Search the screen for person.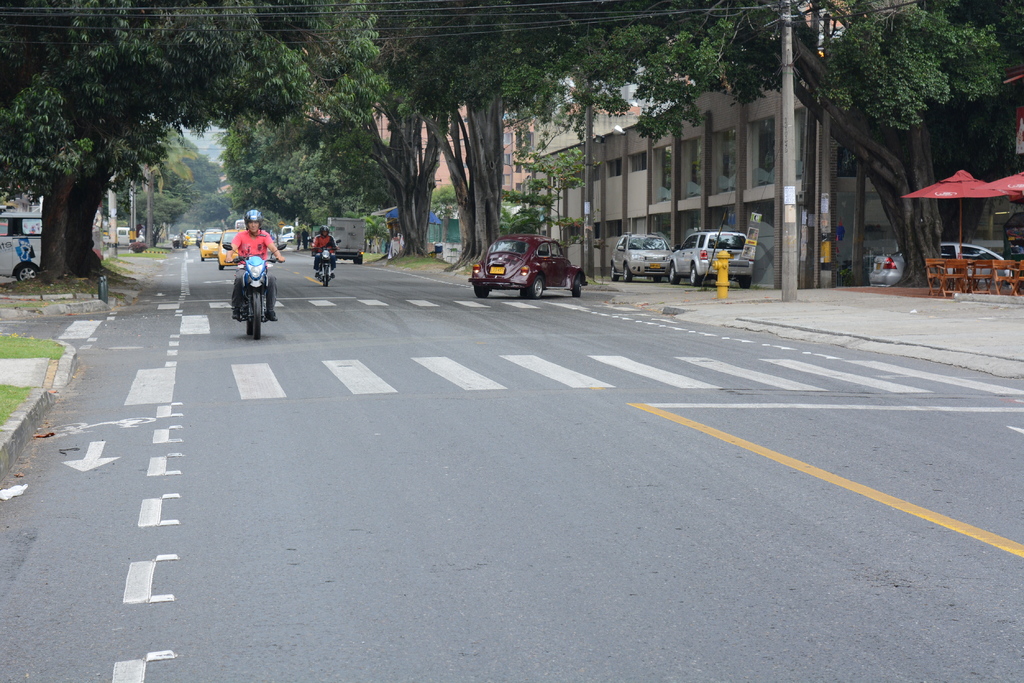
Found at [300,228,307,249].
